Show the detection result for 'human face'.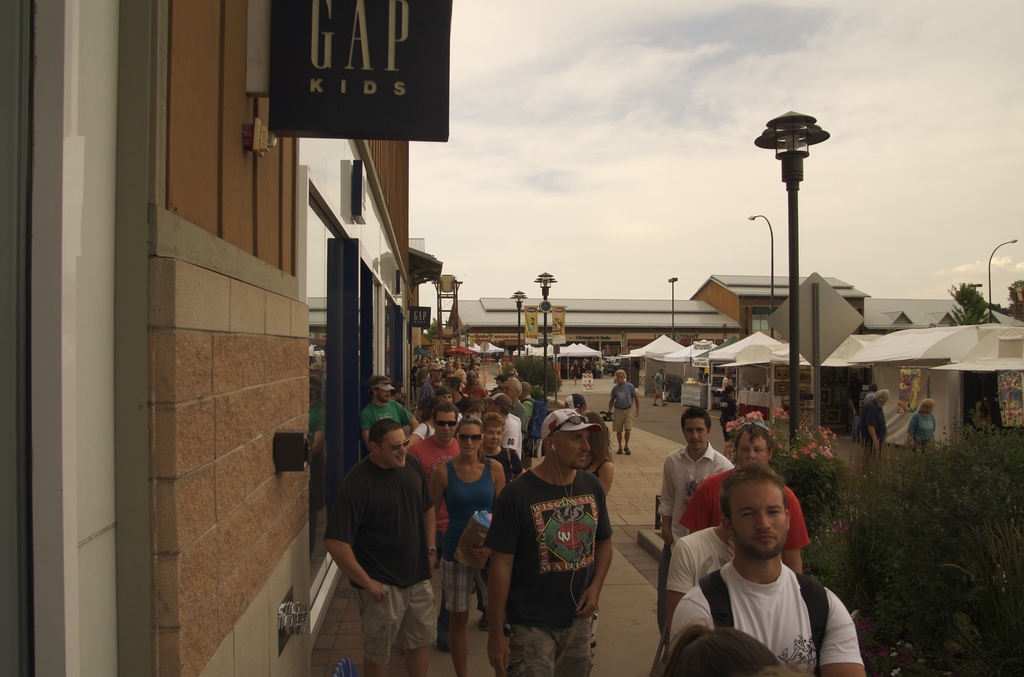
684/419/705/450.
